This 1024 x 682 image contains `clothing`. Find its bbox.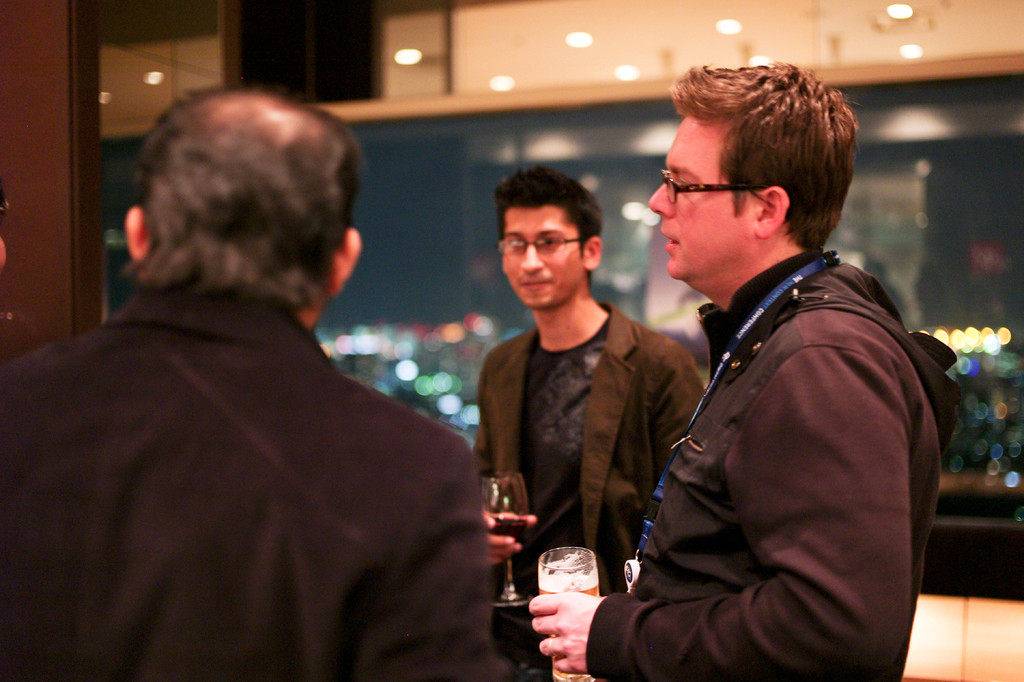
box=[479, 296, 704, 681].
